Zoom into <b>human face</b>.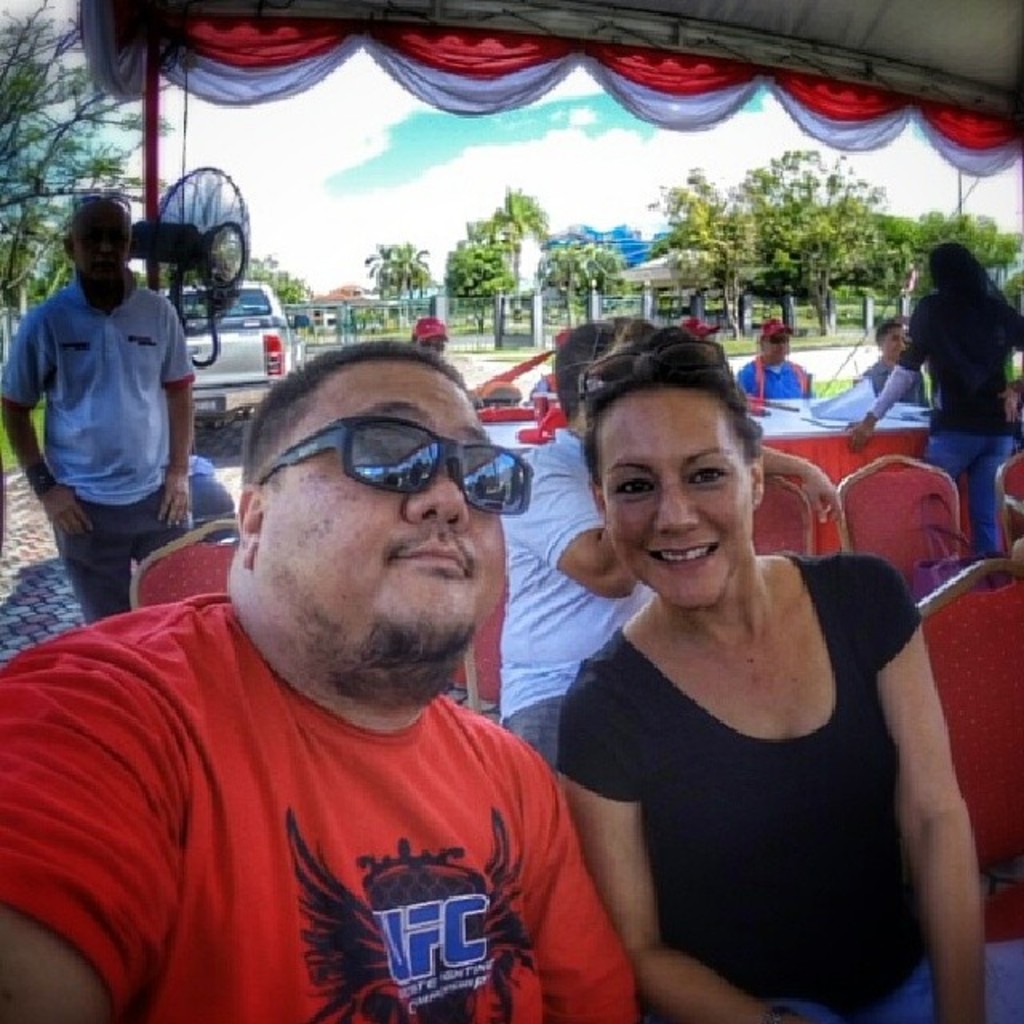
Zoom target: detection(74, 208, 130, 291).
